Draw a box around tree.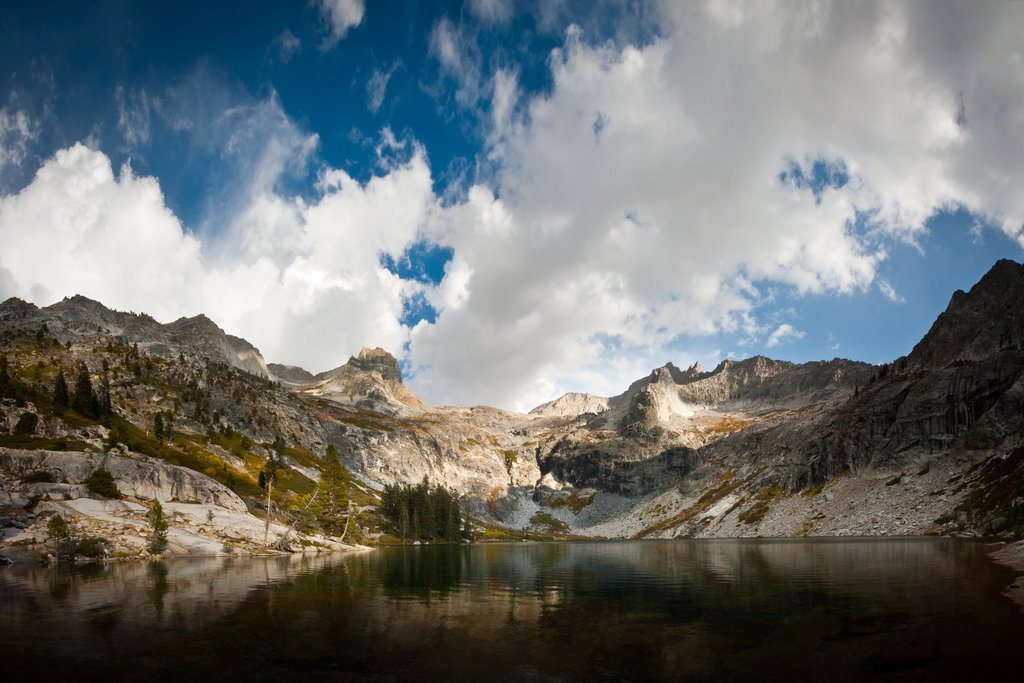
(x1=378, y1=484, x2=399, y2=529).
